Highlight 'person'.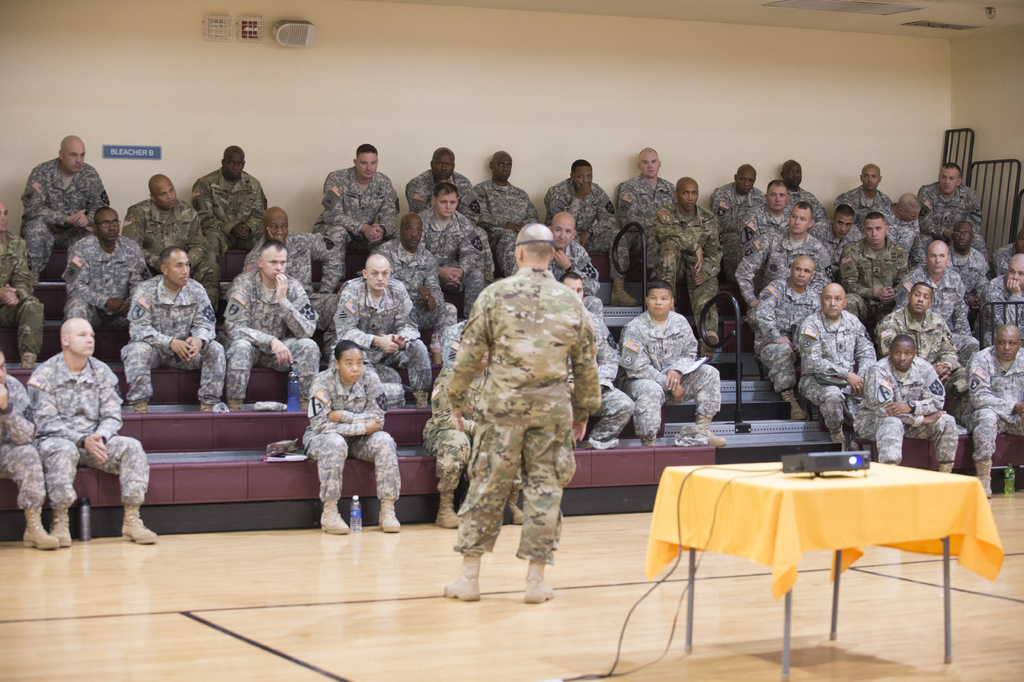
Highlighted region: <bbox>620, 283, 721, 450</bbox>.
